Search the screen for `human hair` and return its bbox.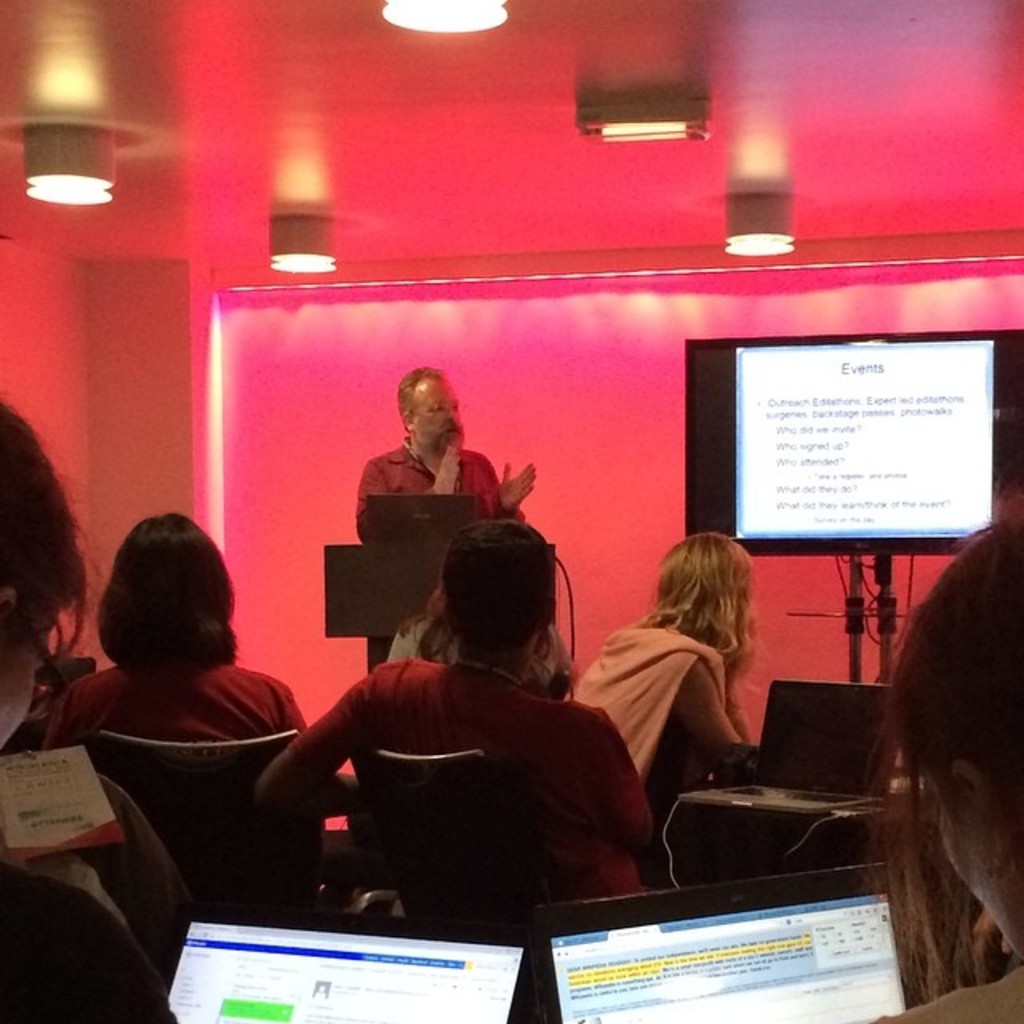
Found: <bbox>437, 523, 552, 654</bbox>.
